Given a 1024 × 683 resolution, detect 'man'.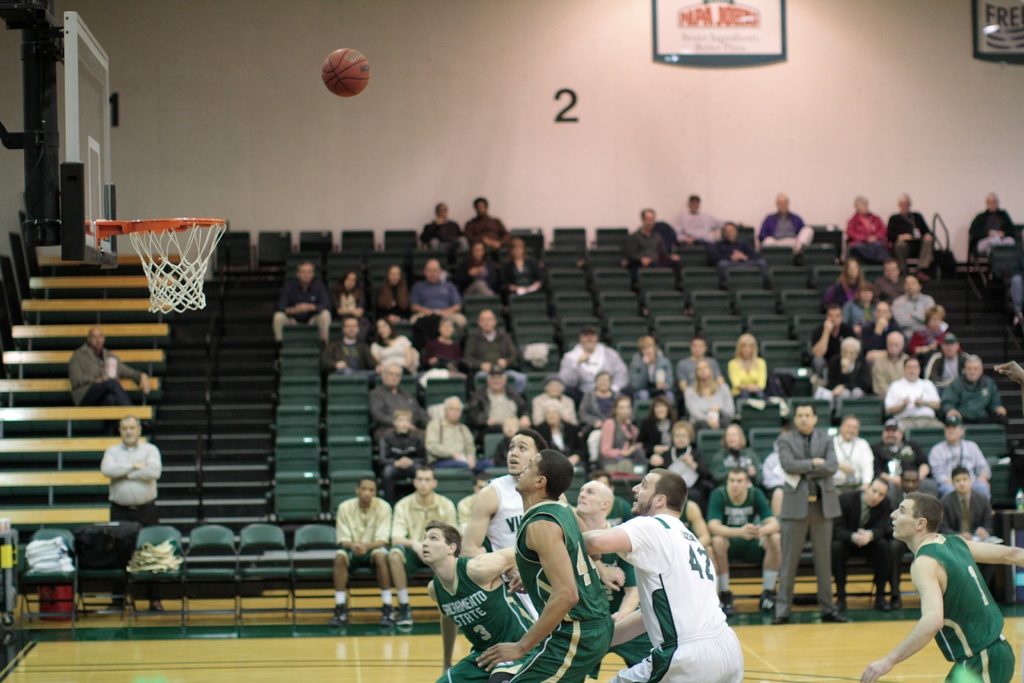
x1=411 y1=202 x2=474 y2=272.
